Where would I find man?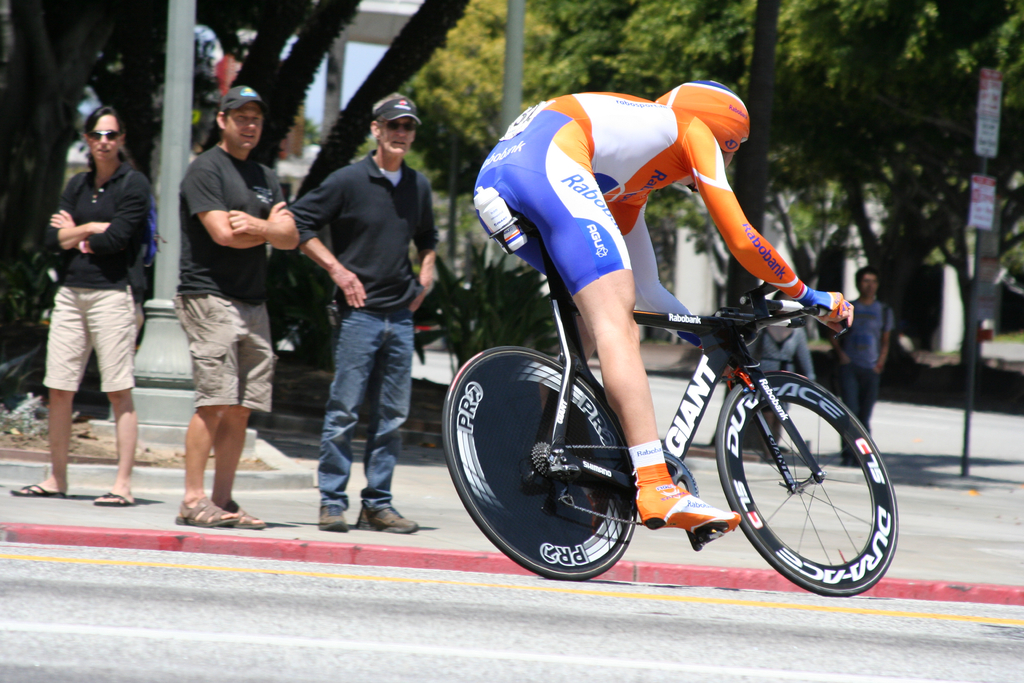
At locate(826, 267, 897, 470).
